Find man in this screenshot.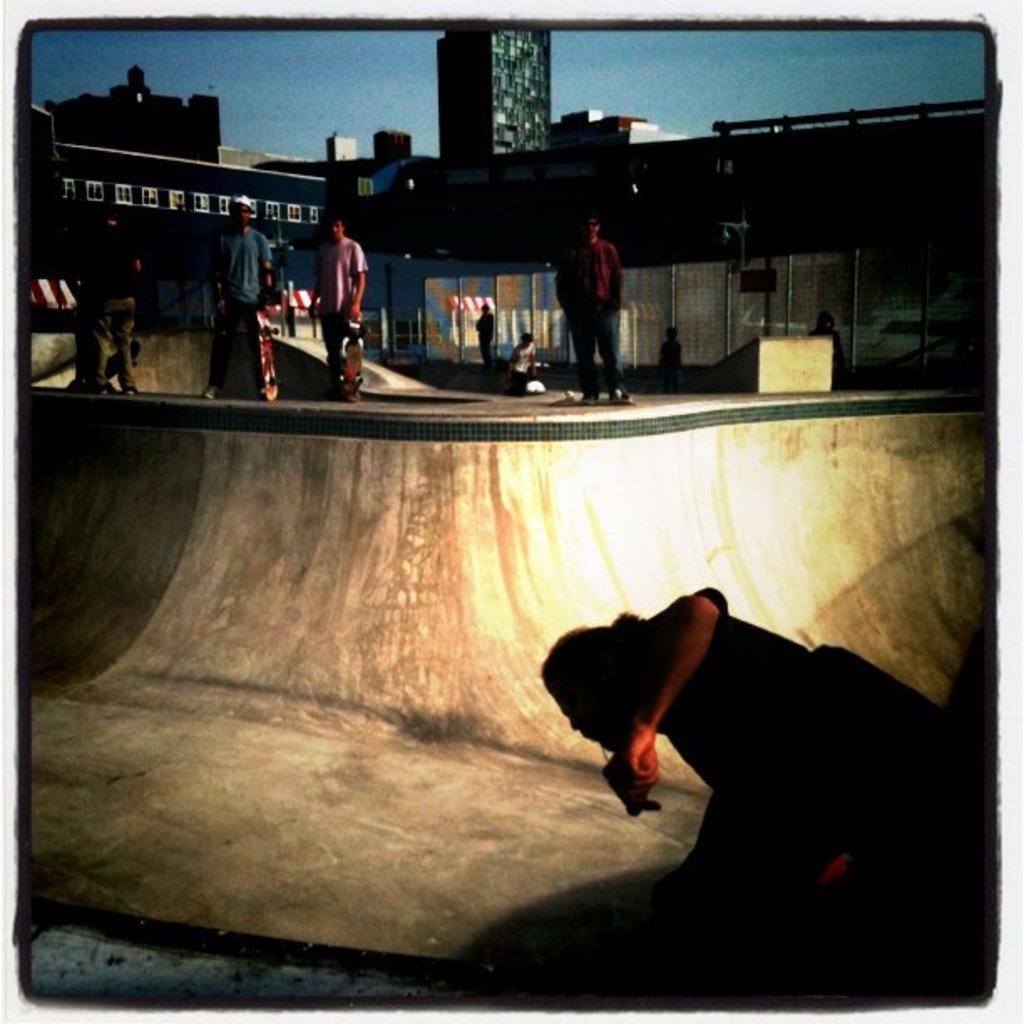
The bounding box for man is [left=194, top=194, right=268, bottom=395].
